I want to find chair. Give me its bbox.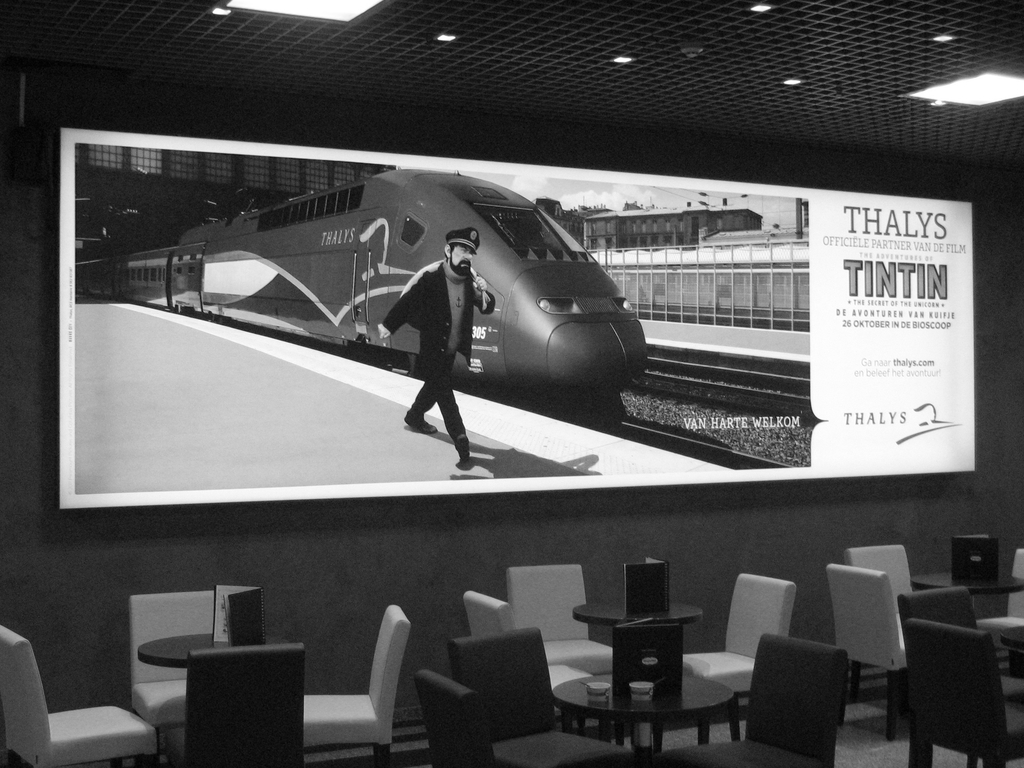
{"x1": 822, "y1": 564, "x2": 916, "y2": 744}.
